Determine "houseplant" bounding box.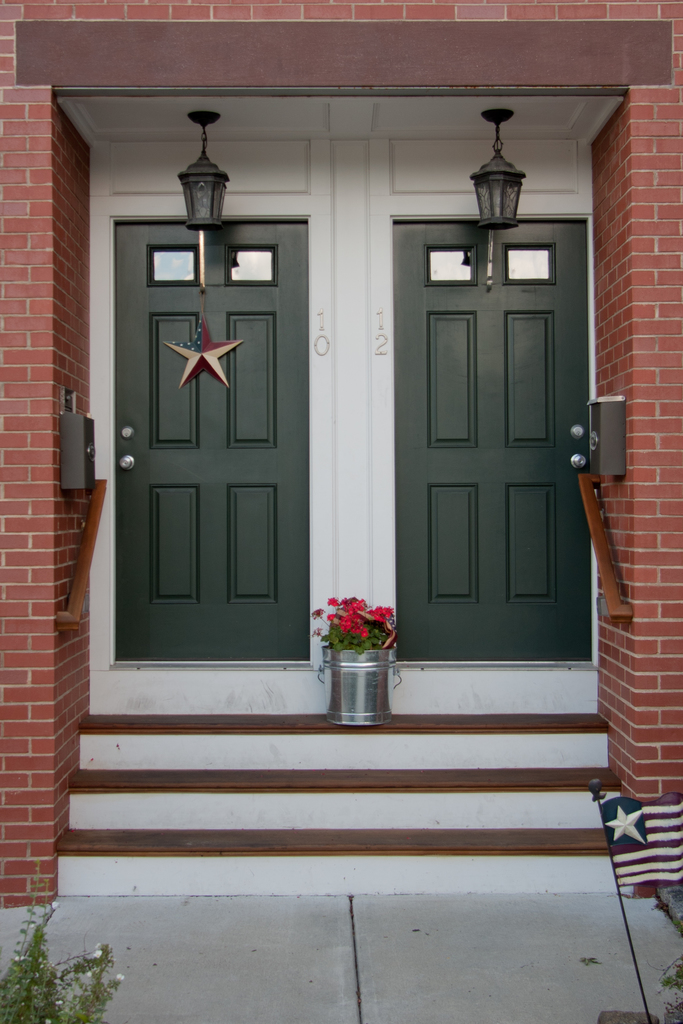
Determined: [306, 595, 404, 739].
